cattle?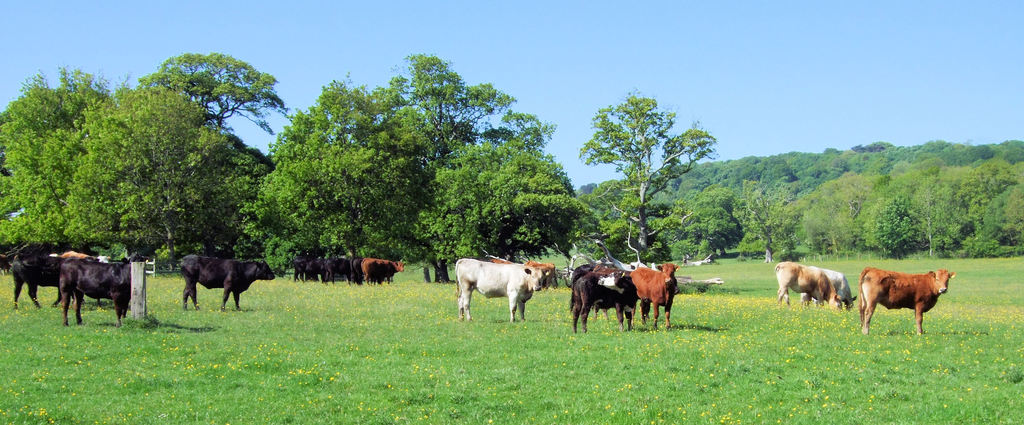
524,261,557,286
